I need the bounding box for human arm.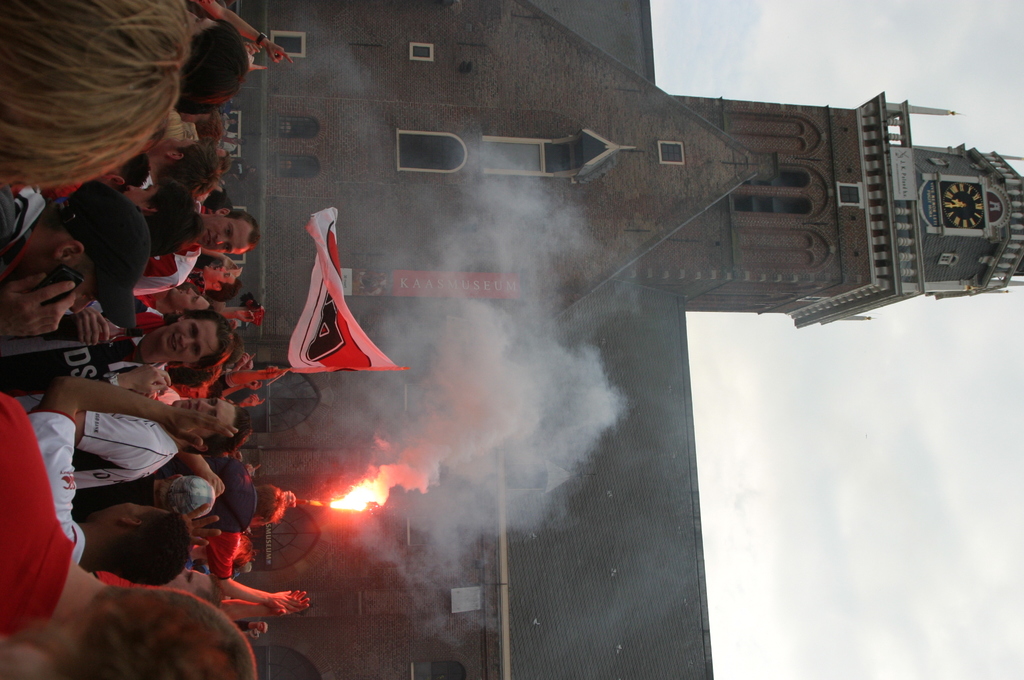
Here it is: locate(209, 296, 253, 324).
